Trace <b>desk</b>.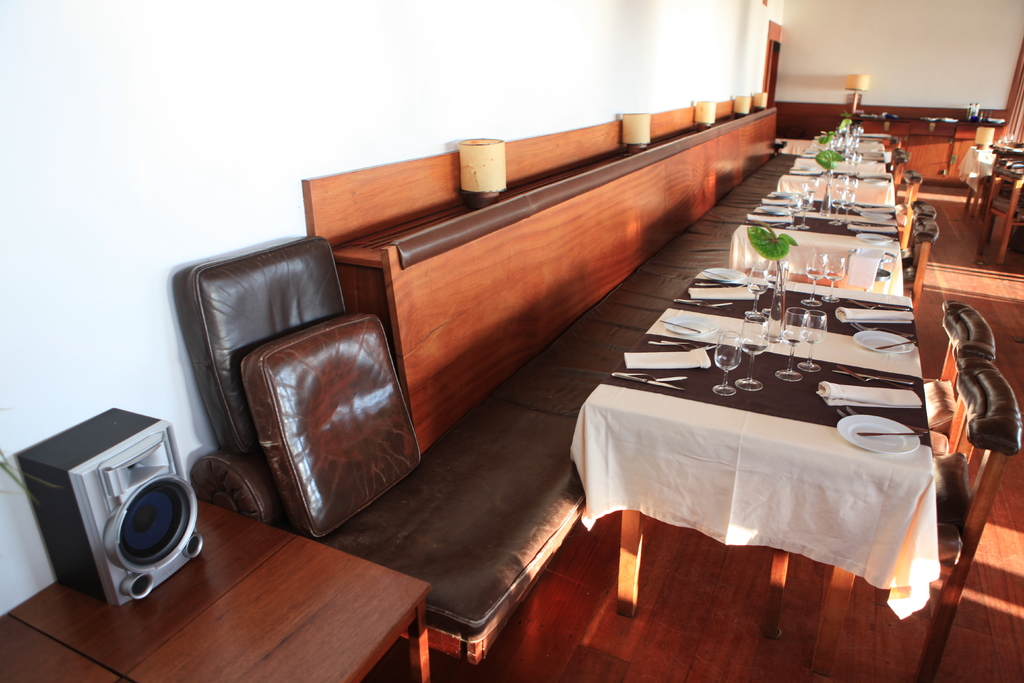
Traced to 582 270 934 671.
